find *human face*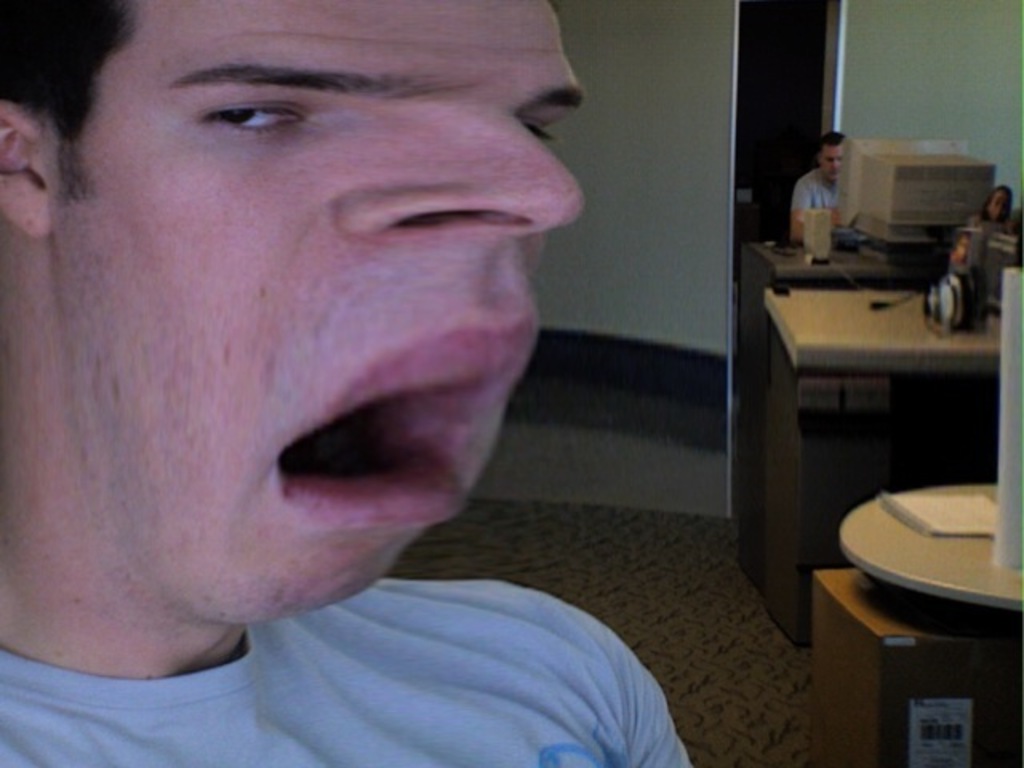
{"x1": 16, "y1": 5, "x2": 578, "y2": 637}
